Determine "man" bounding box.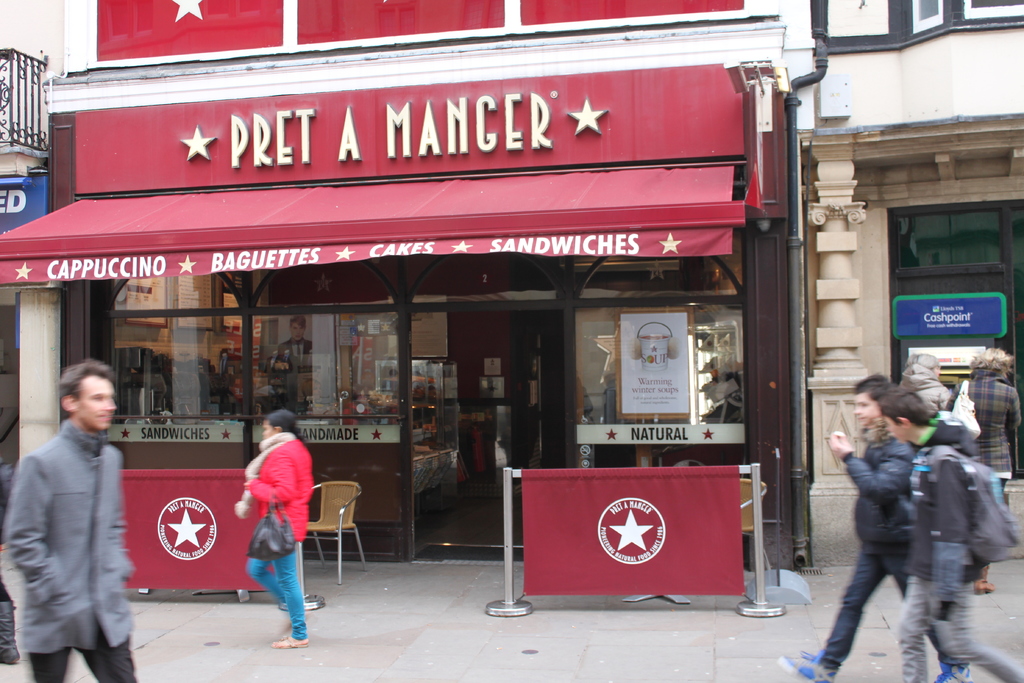
Determined: (left=772, top=372, right=973, bottom=679).
